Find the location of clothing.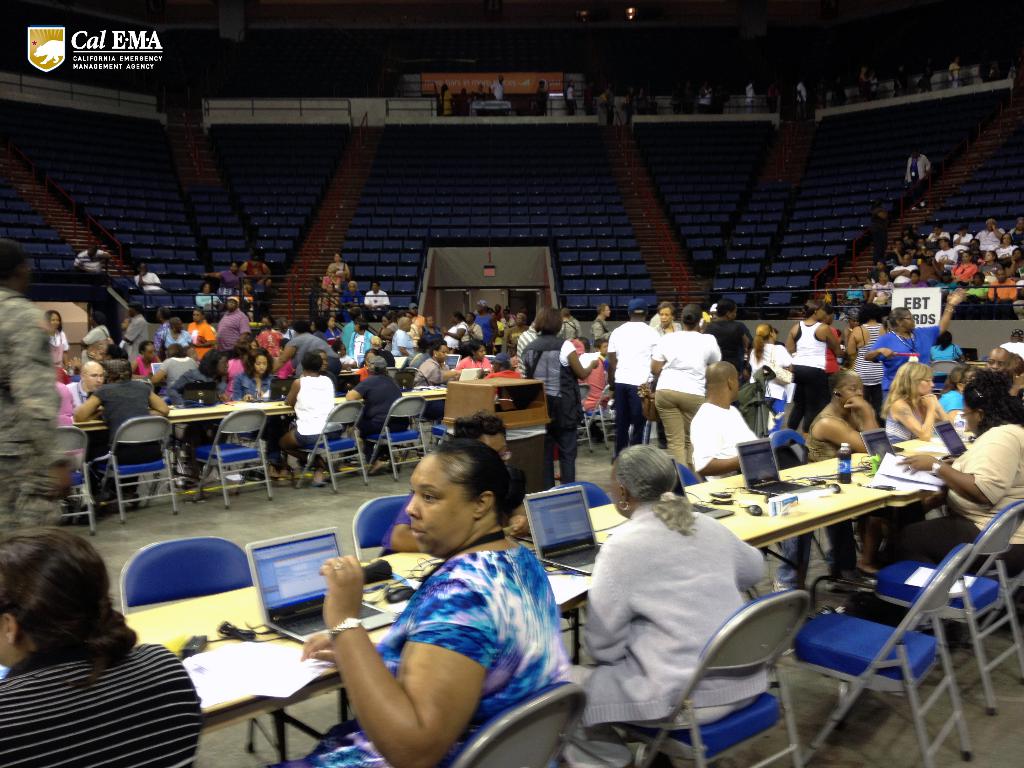
Location: bbox=(843, 216, 1023, 312).
